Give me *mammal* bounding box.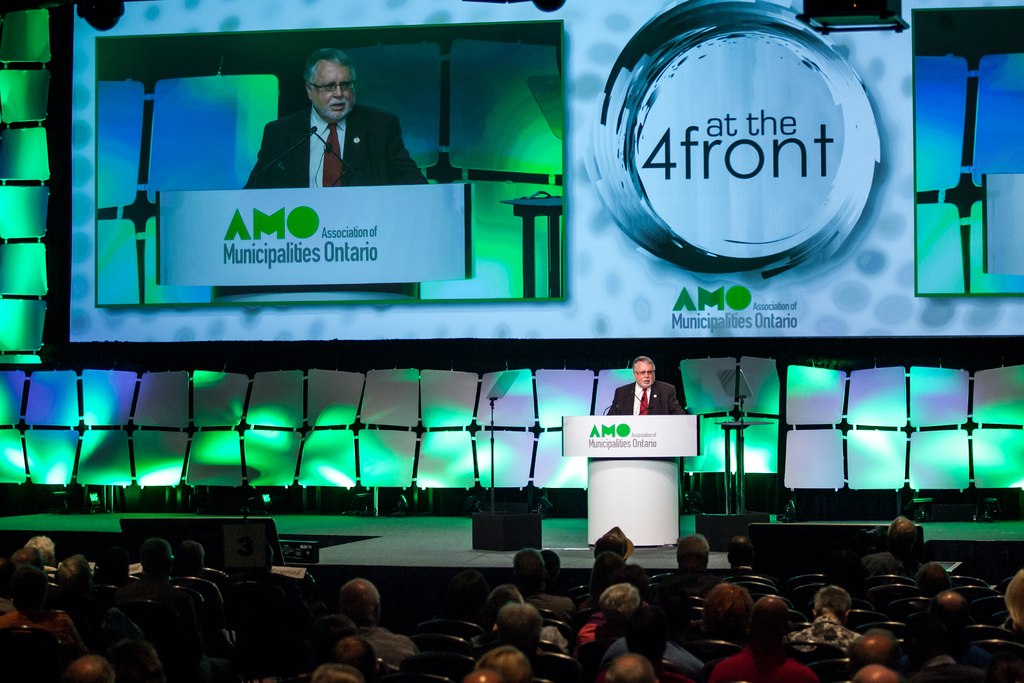
{"x1": 490, "y1": 578, "x2": 568, "y2": 649}.
